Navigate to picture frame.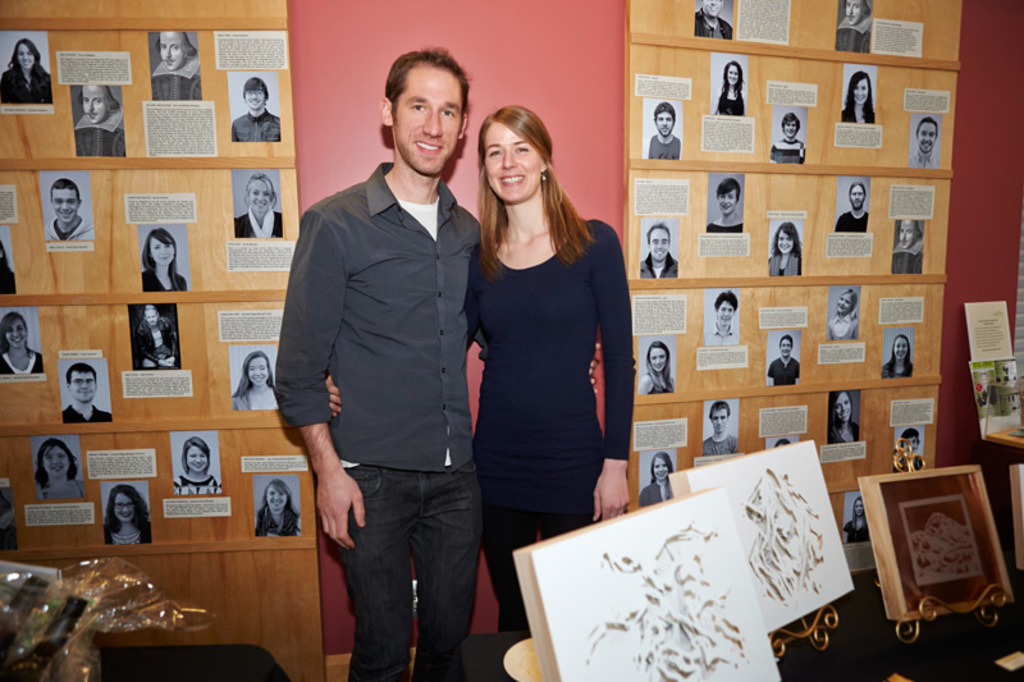
Navigation target: box(643, 449, 678, 505).
